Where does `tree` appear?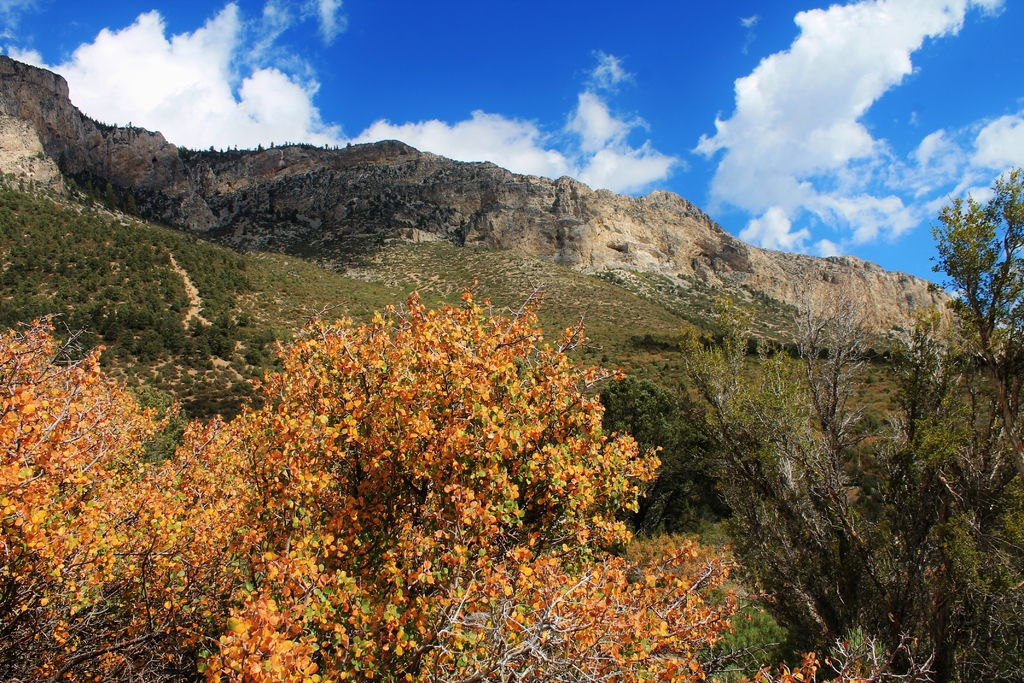
Appears at 682:155:1023:682.
